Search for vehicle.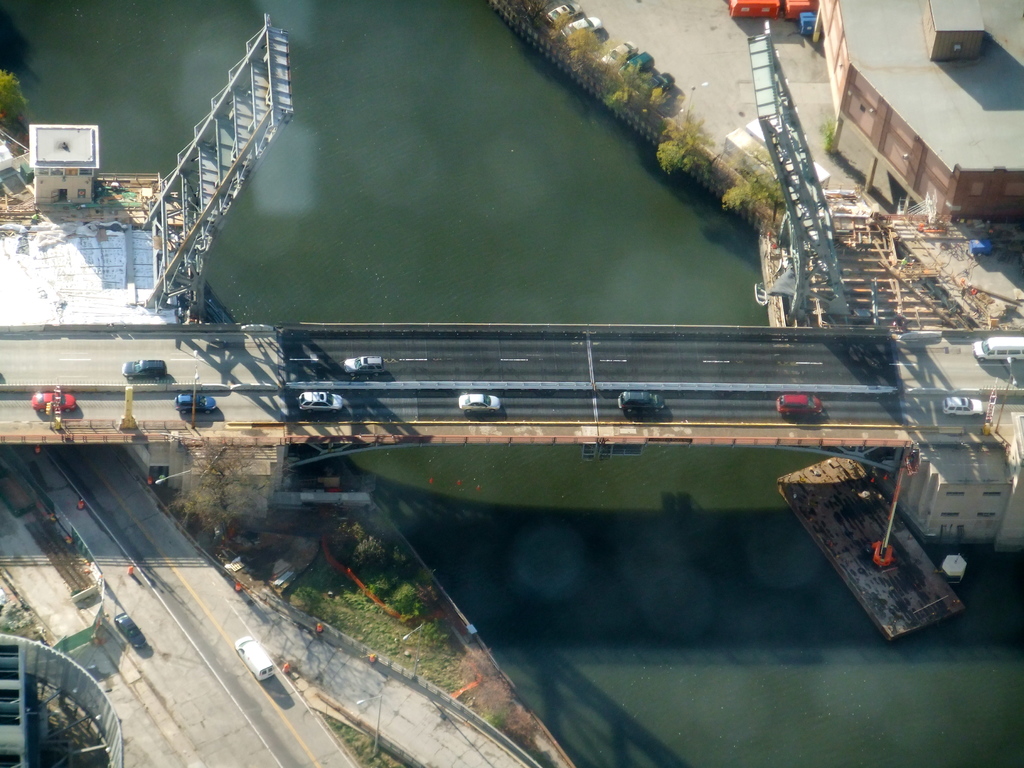
Found at crop(118, 358, 170, 384).
